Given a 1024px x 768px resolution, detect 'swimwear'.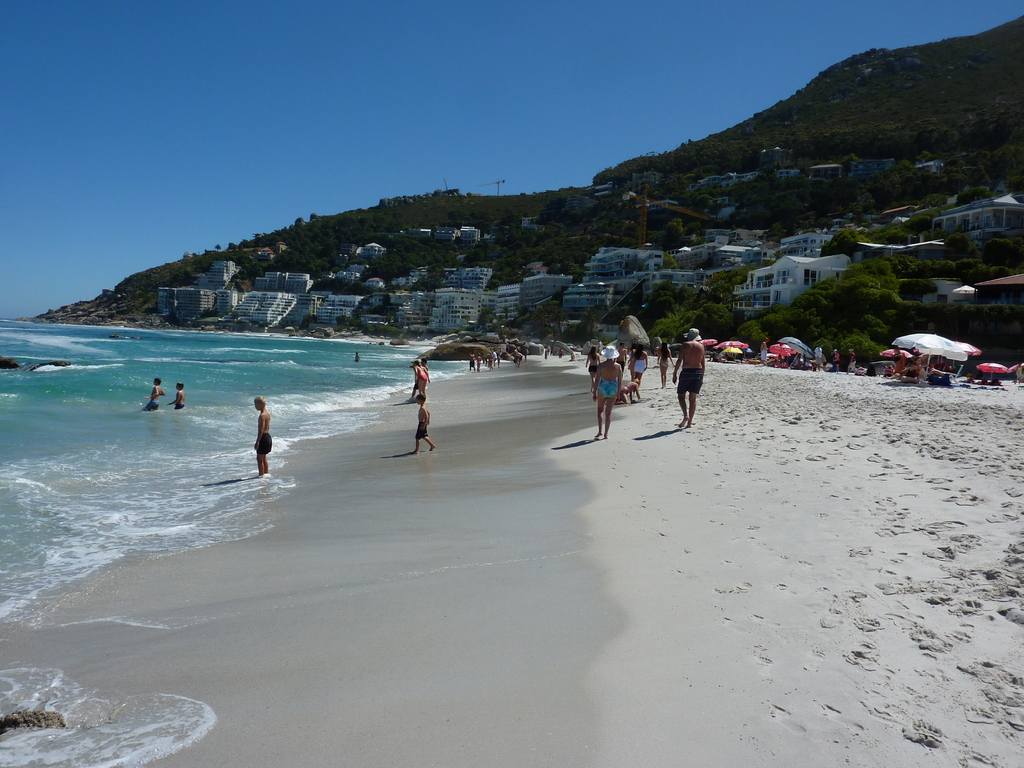
left=588, top=363, right=596, bottom=379.
